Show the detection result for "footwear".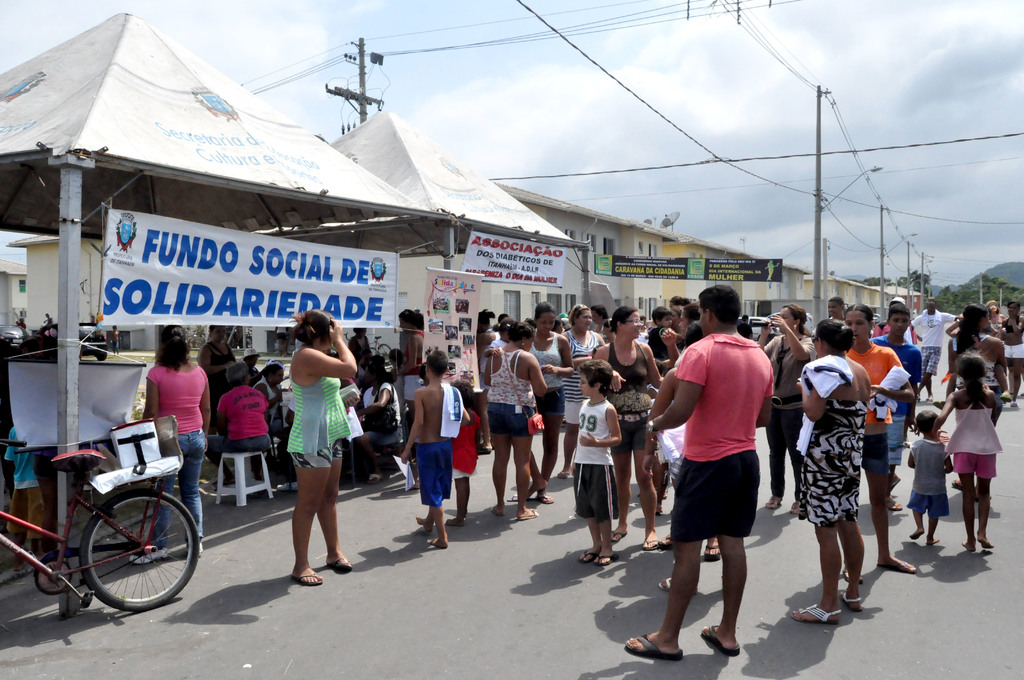
<box>702,539,721,560</box>.
